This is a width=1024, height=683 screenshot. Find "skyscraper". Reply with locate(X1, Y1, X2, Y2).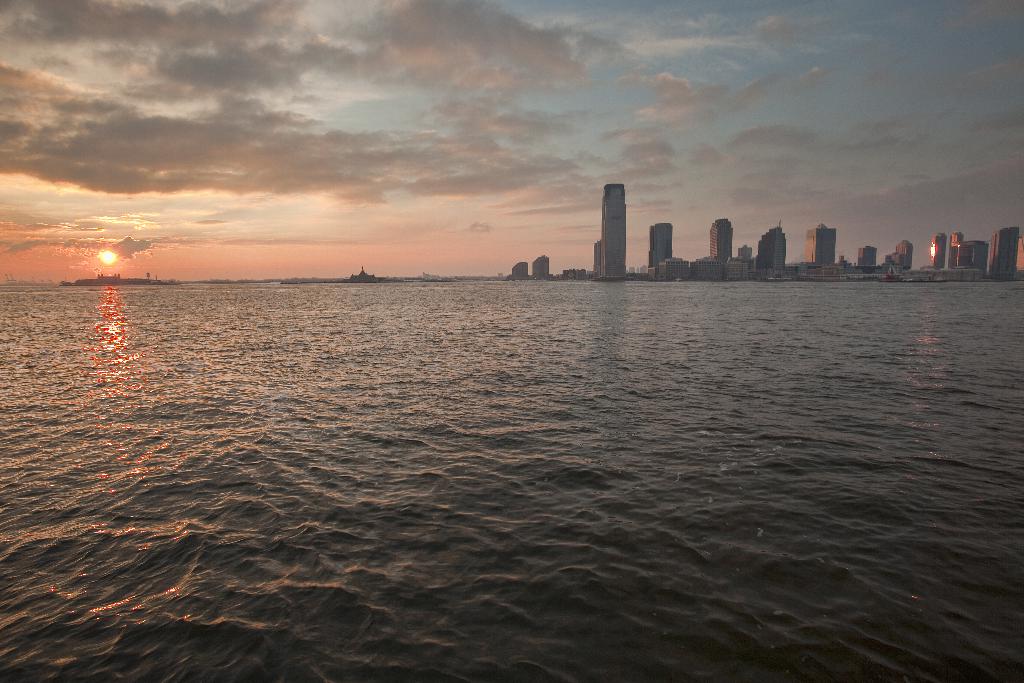
locate(929, 230, 945, 270).
